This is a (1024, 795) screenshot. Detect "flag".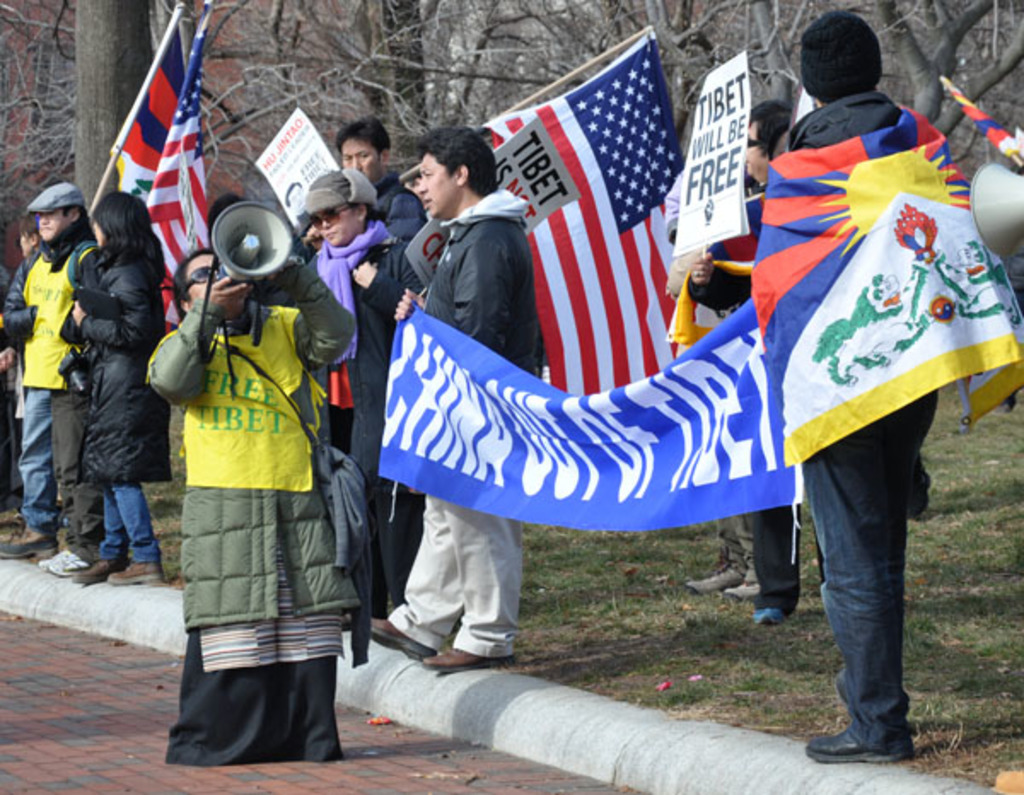
[473,46,712,411].
